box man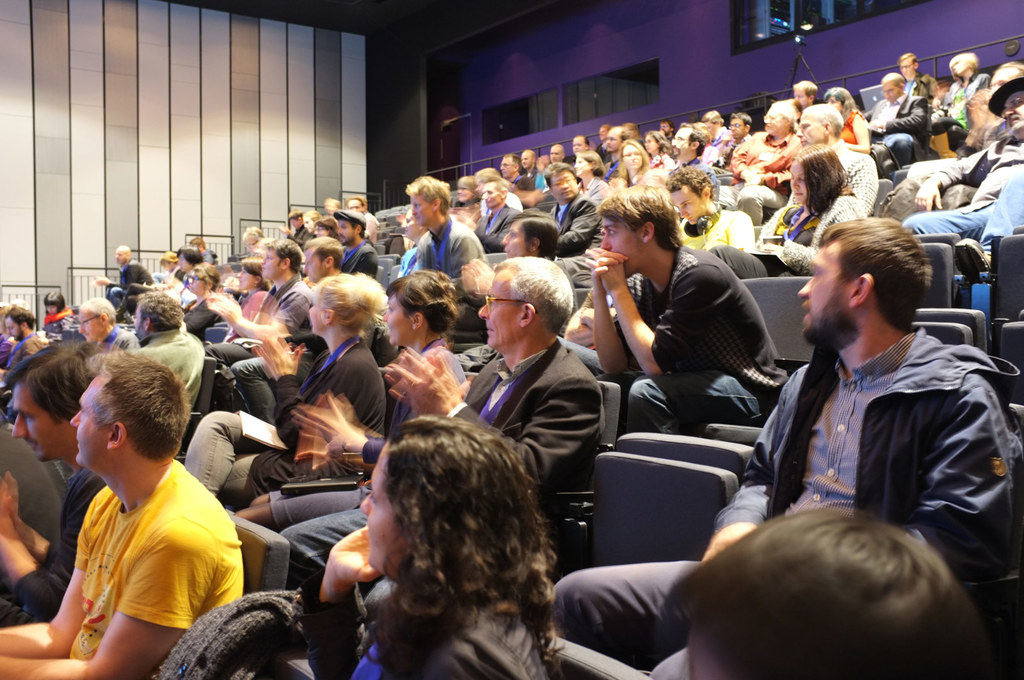
left=648, top=122, right=718, bottom=178
